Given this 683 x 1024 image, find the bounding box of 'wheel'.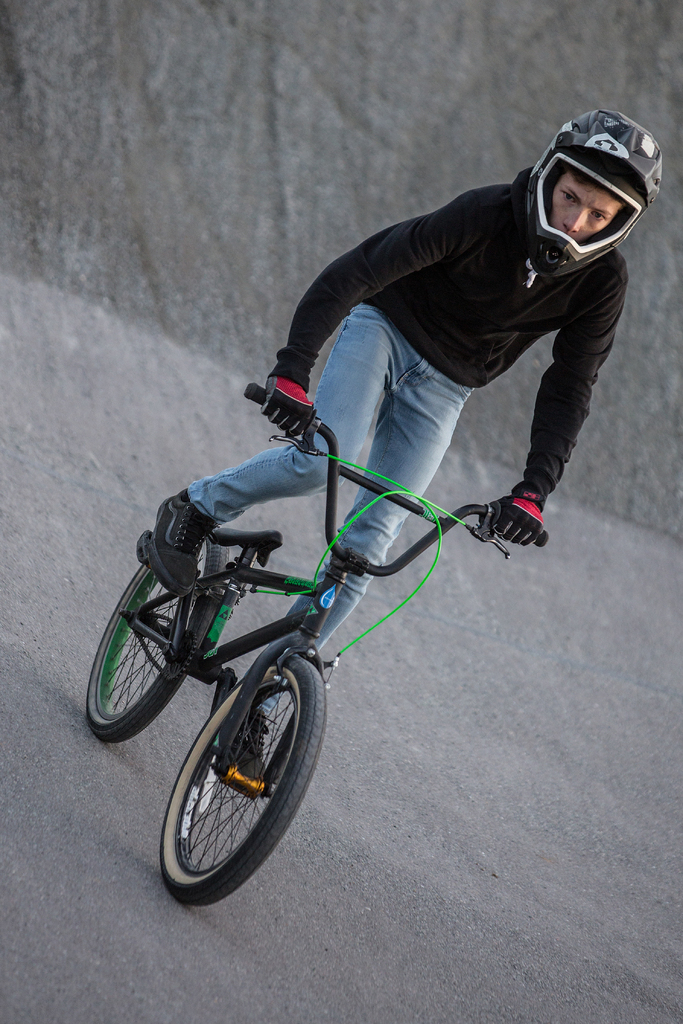
{"left": 164, "top": 630, "right": 323, "bottom": 881}.
